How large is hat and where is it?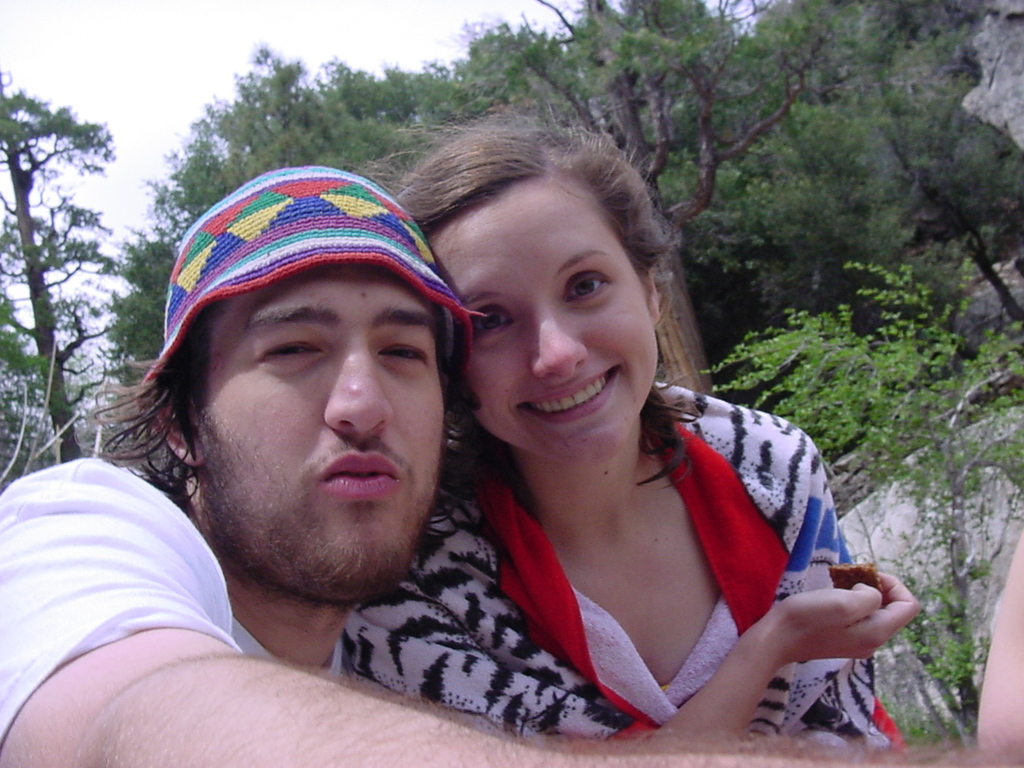
Bounding box: [135,165,476,426].
